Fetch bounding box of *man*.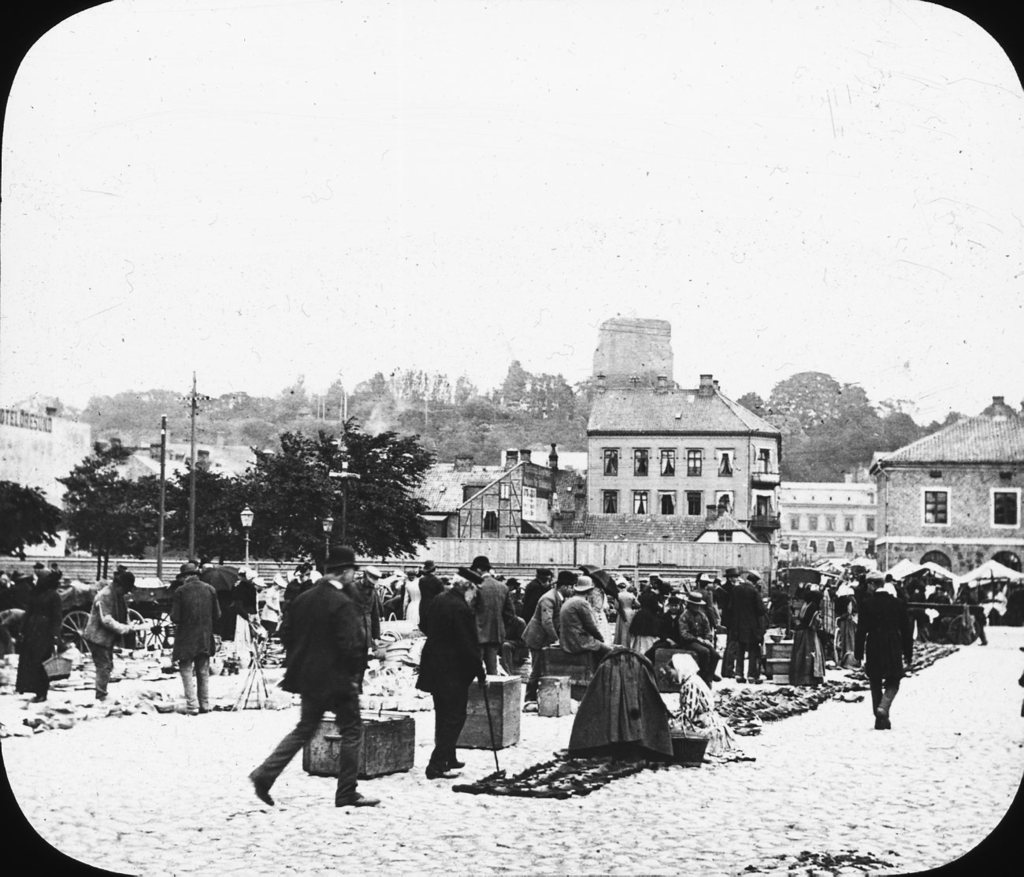
Bbox: region(349, 566, 386, 655).
